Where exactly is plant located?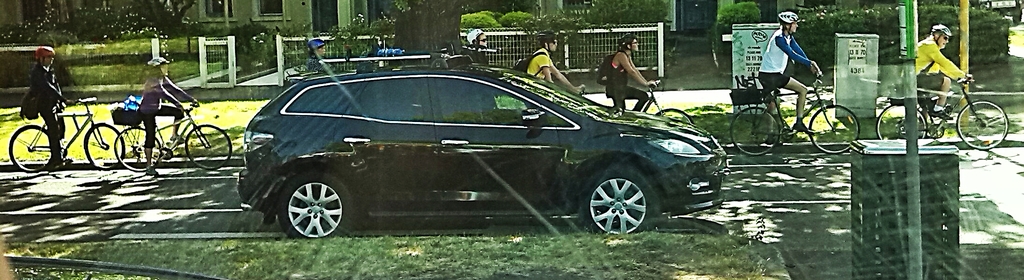
Its bounding box is crop(499, 2, 539, 27).
